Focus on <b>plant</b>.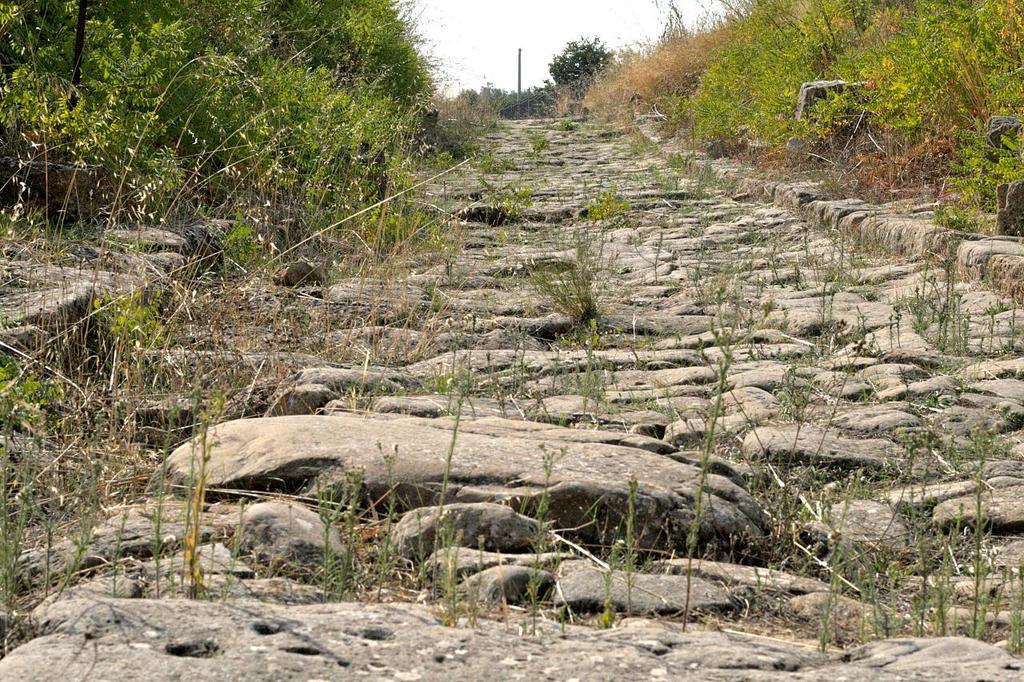
Focused at 488, 152, 514, 176.
